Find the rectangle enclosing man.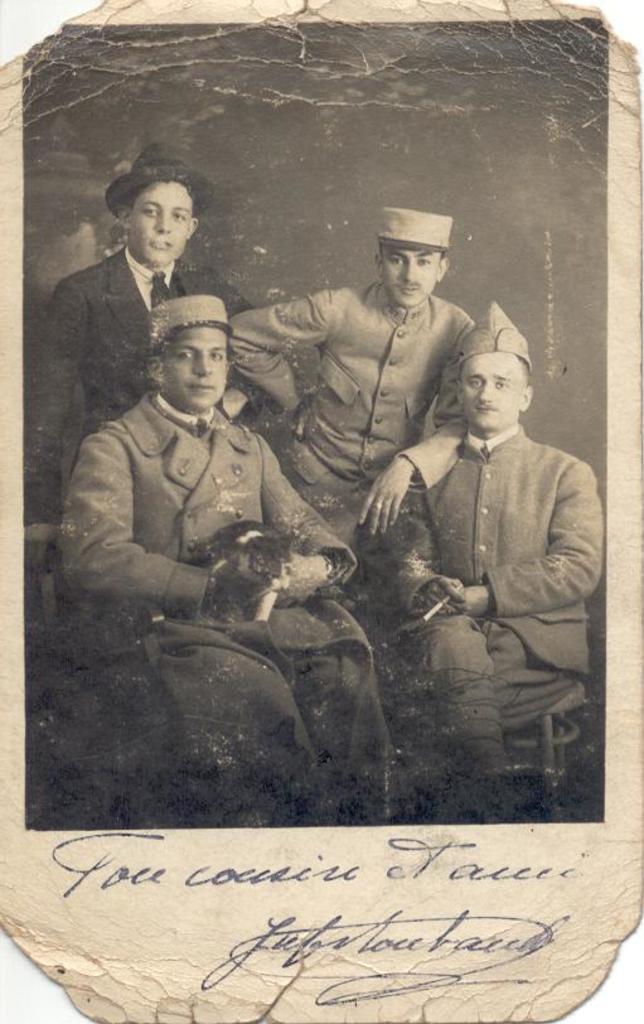
[left=28, top=129, right=258, bottom=528].
